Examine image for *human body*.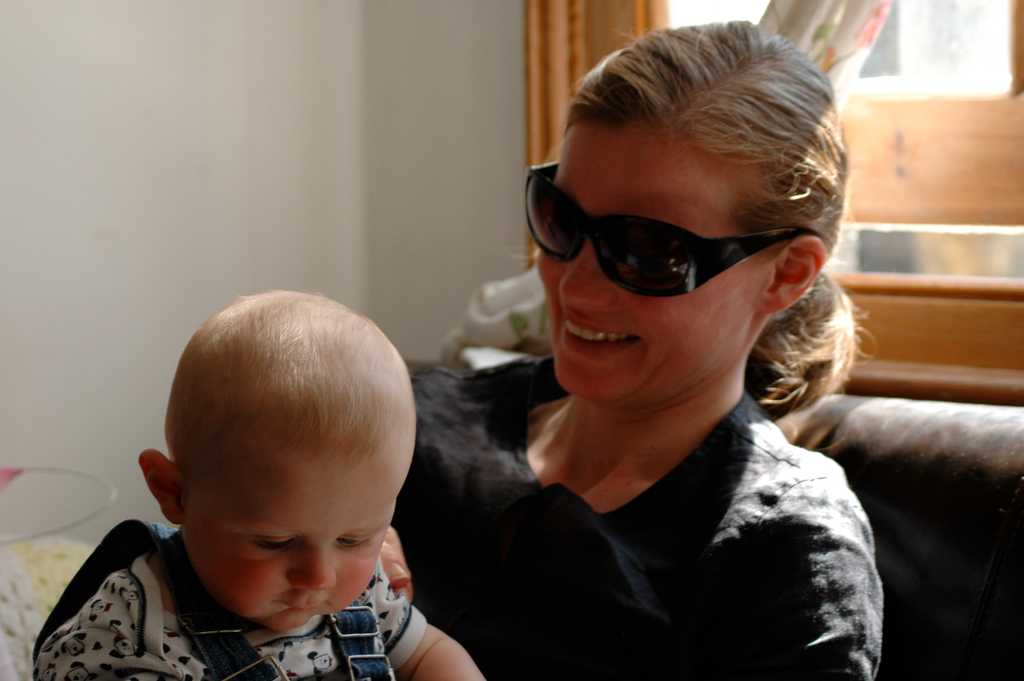
Examination result: {"left": 383, "top": 342, "right": 885, "bottom": 680}.
